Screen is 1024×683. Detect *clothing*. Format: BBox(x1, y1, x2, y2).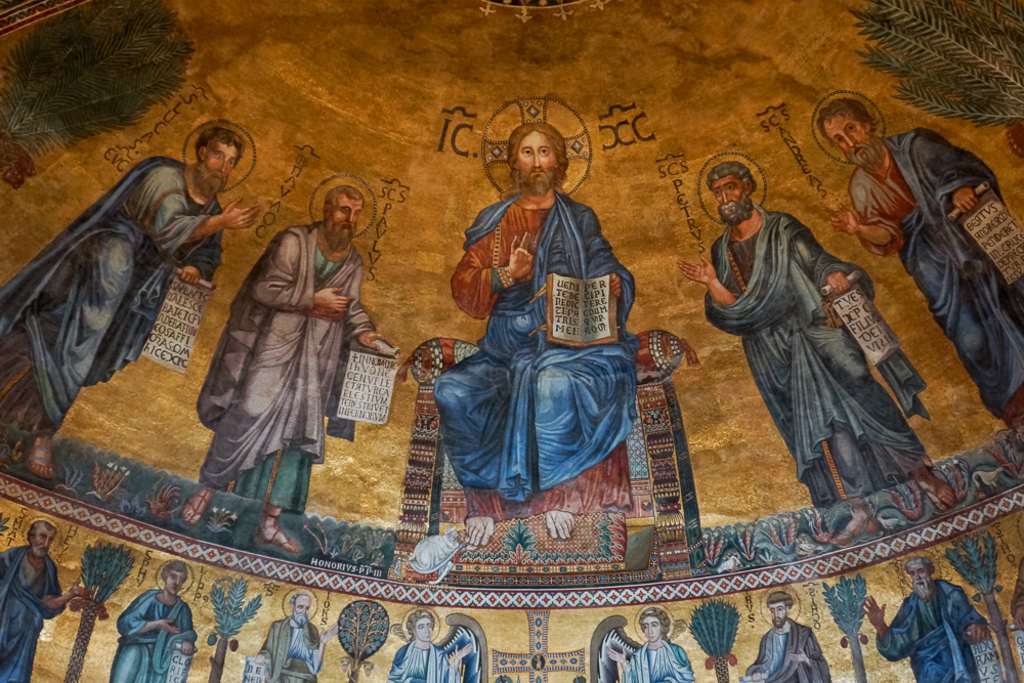
BBox(622, 635, 692, 682).
